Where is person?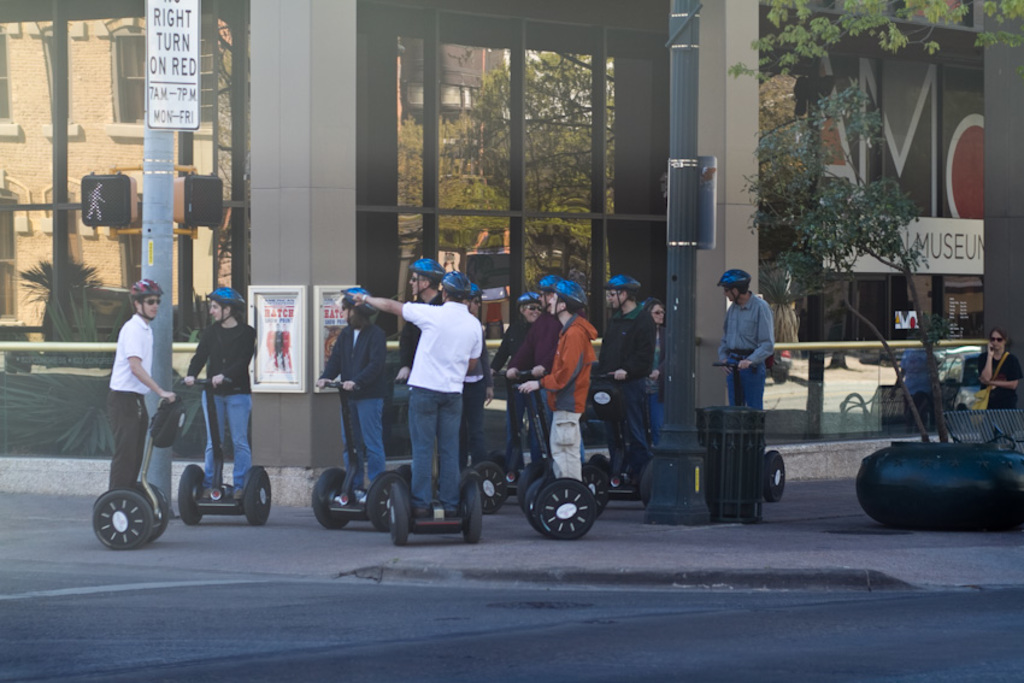
{"x1": 354, "y1": 269, "x2": 482, "y2": 513}.
